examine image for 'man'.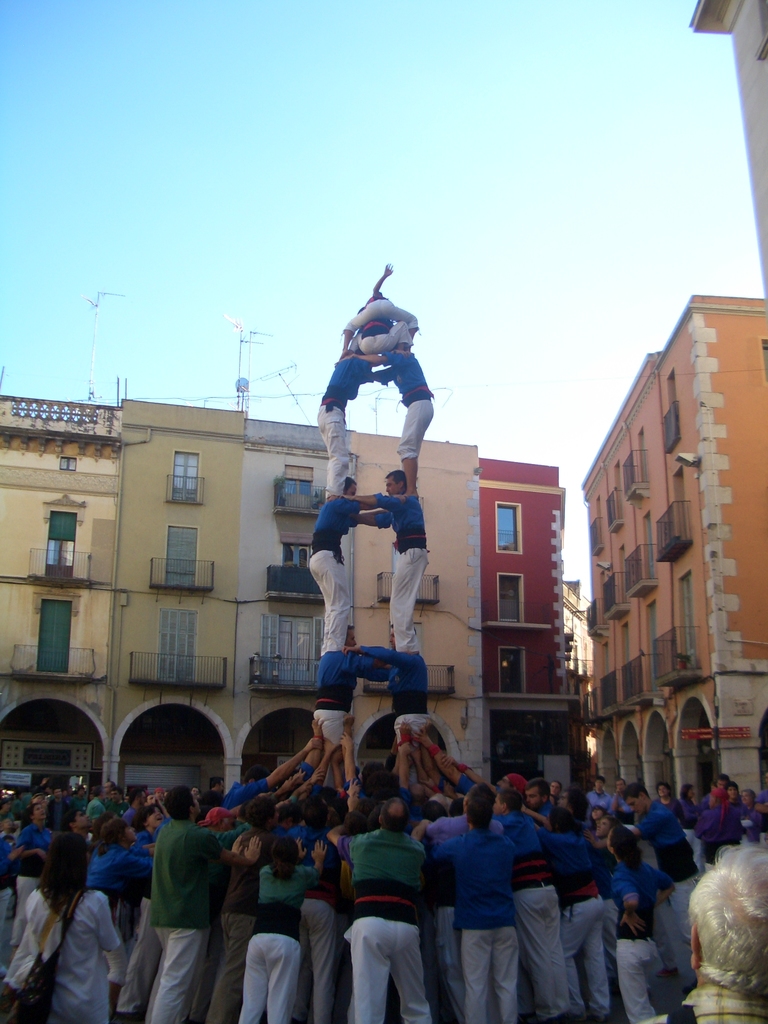
Examination result: 356,468,429,653.
